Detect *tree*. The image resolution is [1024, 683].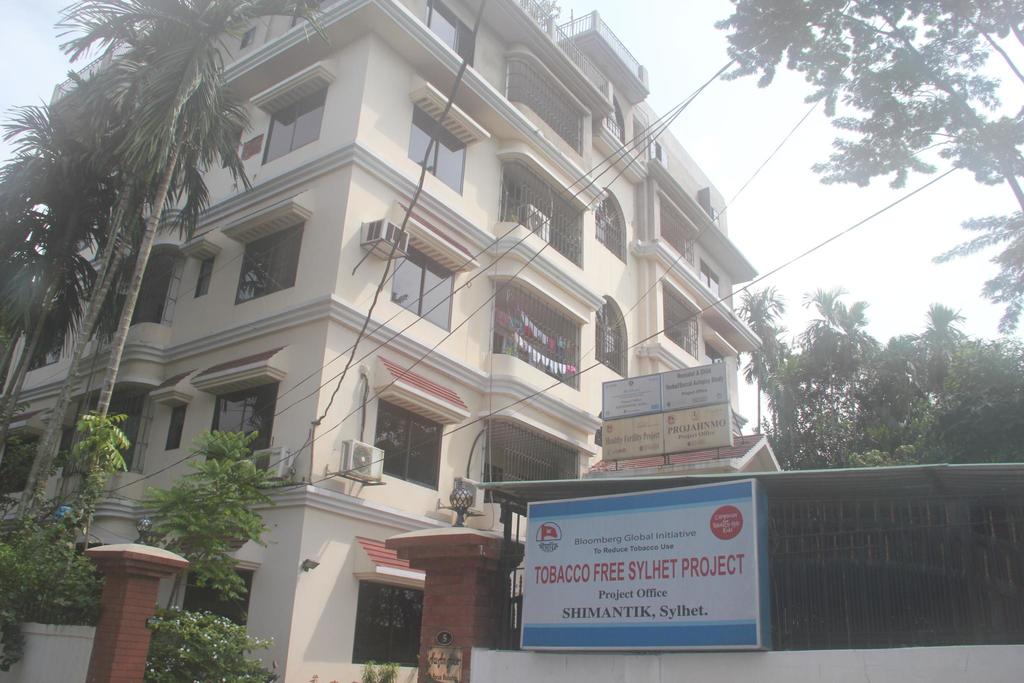
(803, 290, 844, 407).
